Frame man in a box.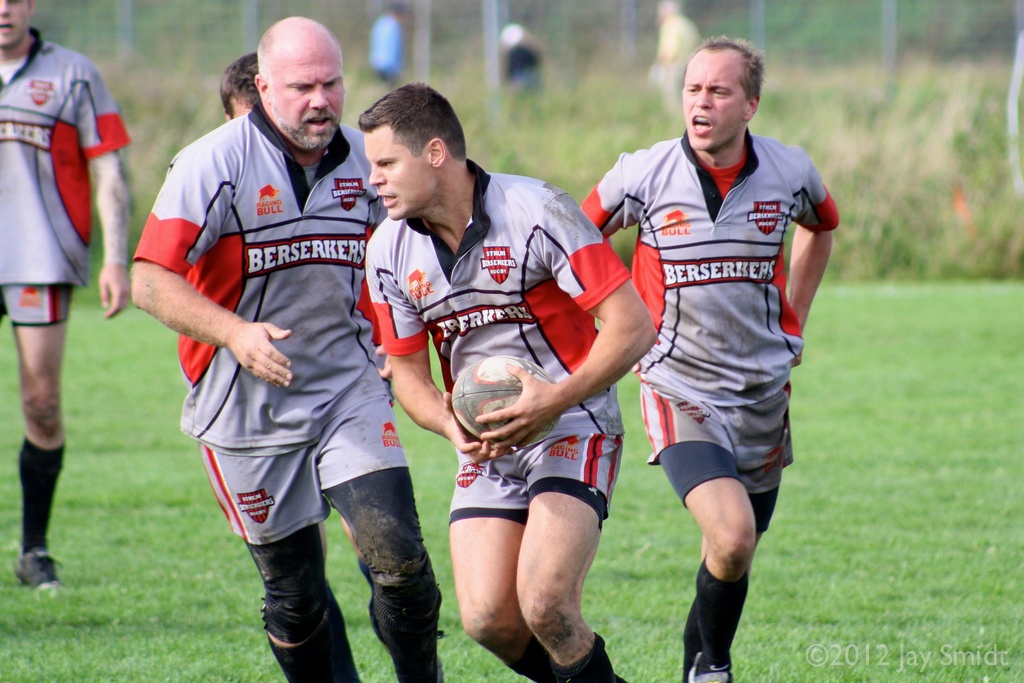
364,76,656,682.
